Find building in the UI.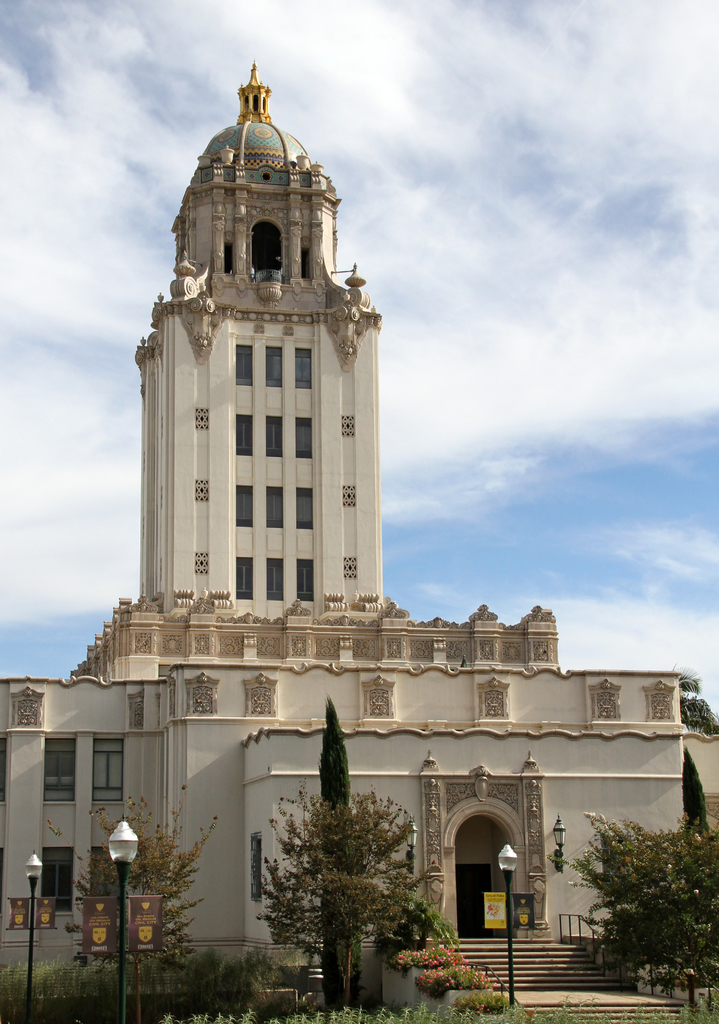
UI element at select_region(0, 60, 718, 989).
